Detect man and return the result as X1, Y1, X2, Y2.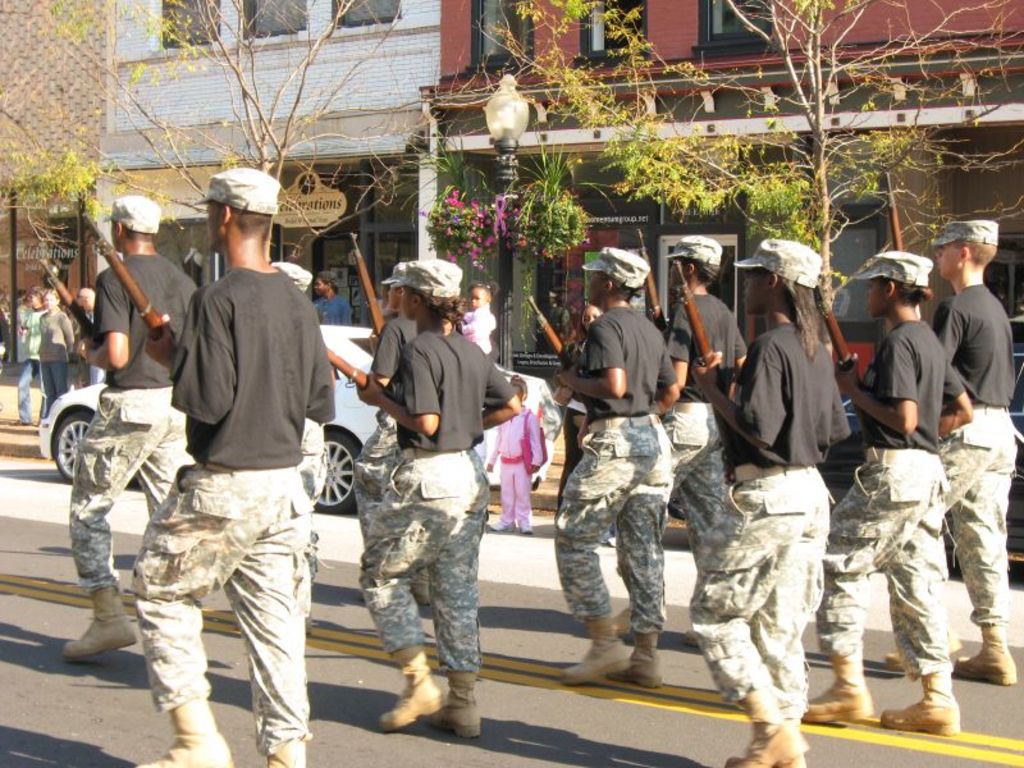
928, 215, 1019, 687.
